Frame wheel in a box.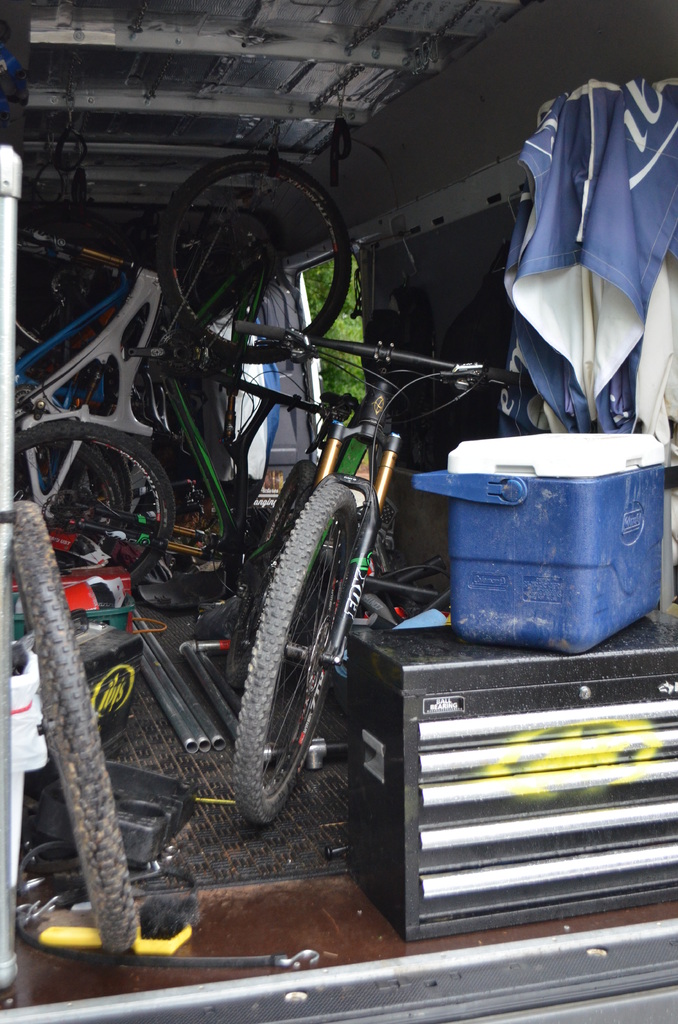
Rect(0, 417, 186, 586).
